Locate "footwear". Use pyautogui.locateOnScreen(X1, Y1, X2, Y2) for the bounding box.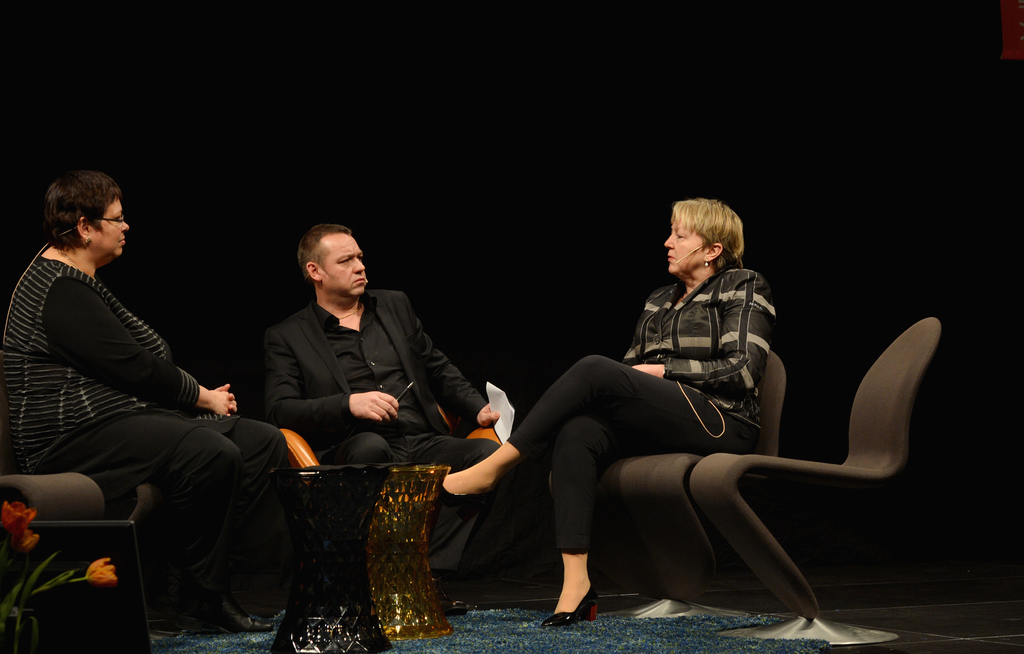
pyautogui.locateOnScreen(436, 485, 490, 504).
